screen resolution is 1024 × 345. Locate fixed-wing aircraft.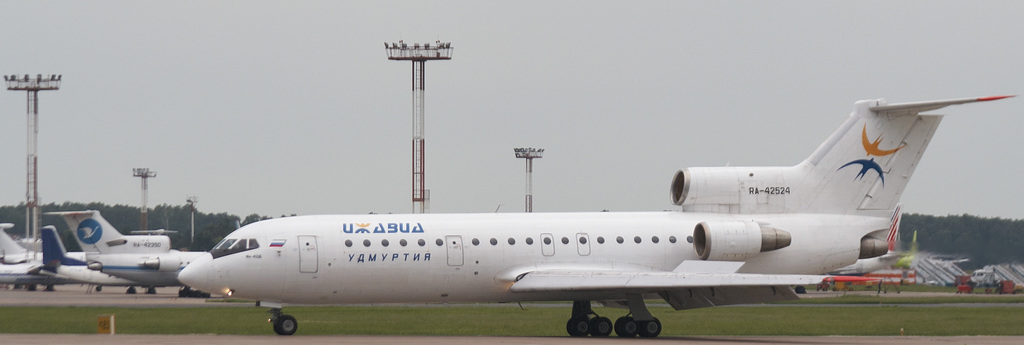
l=0, t=219, r=26, b=256.
